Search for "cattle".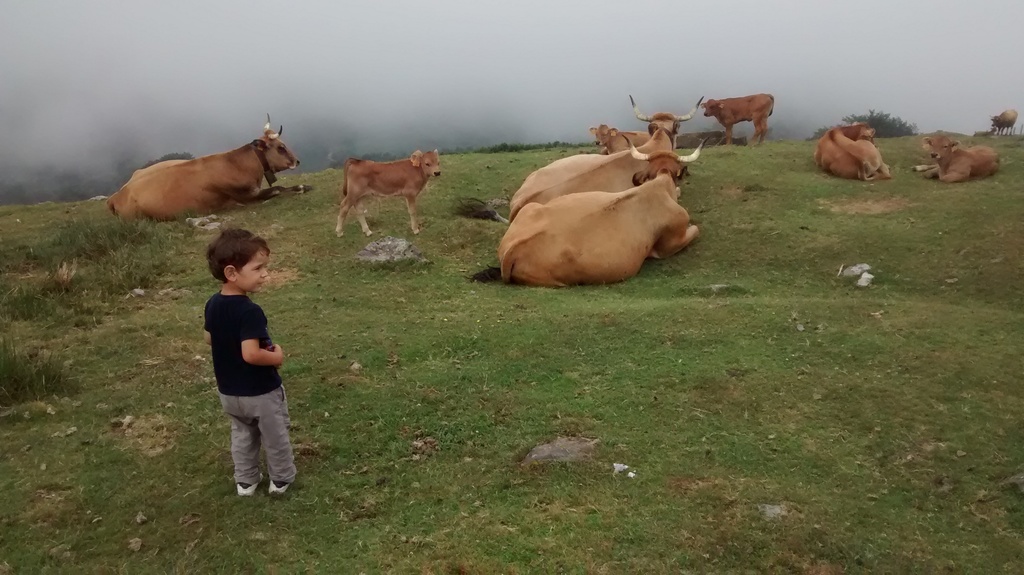
Found at box(496, 134, 711, 291).
